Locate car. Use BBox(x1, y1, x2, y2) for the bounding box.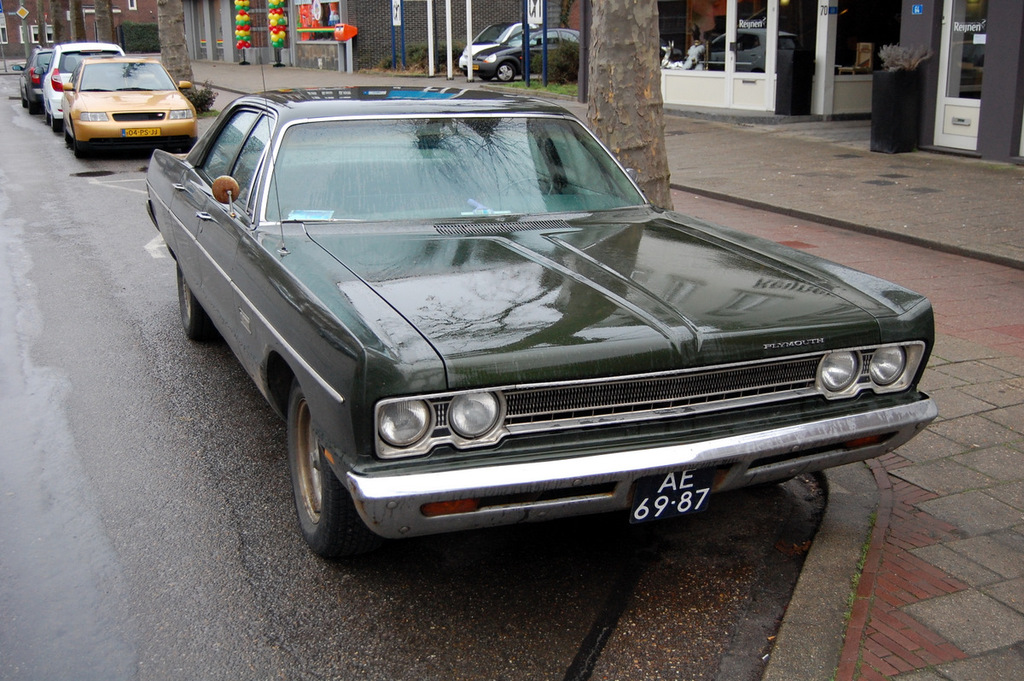
BBox(467, 30, 581, 84).
